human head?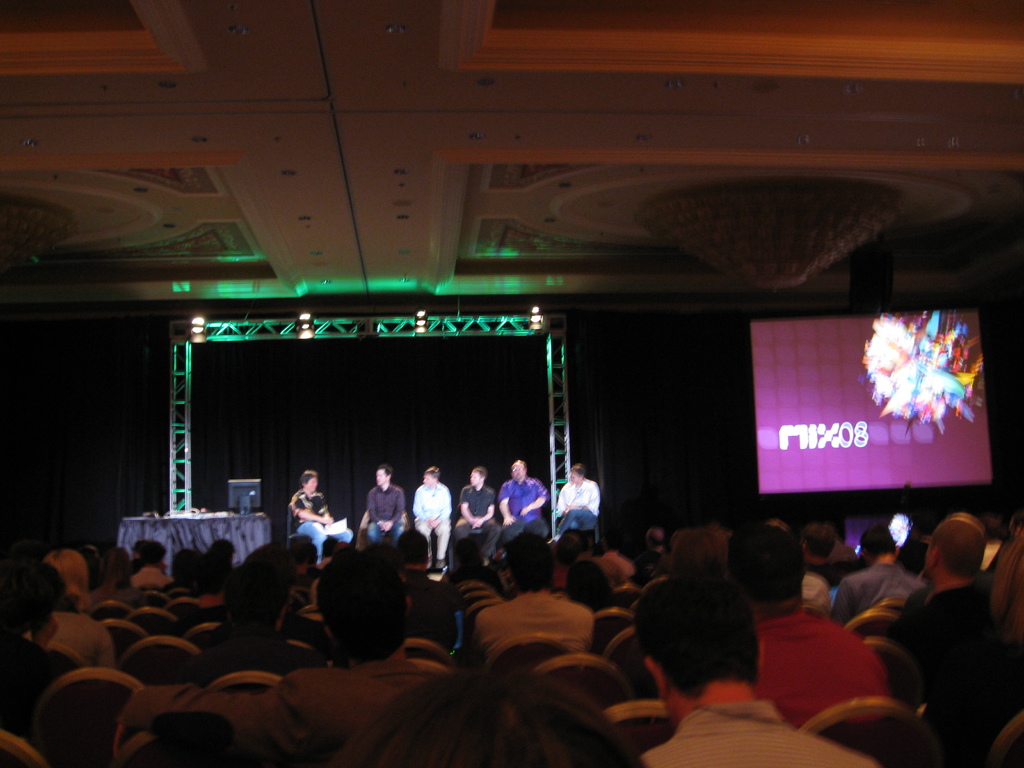
[x1=796, y1=521, x2=838, y2=558]
